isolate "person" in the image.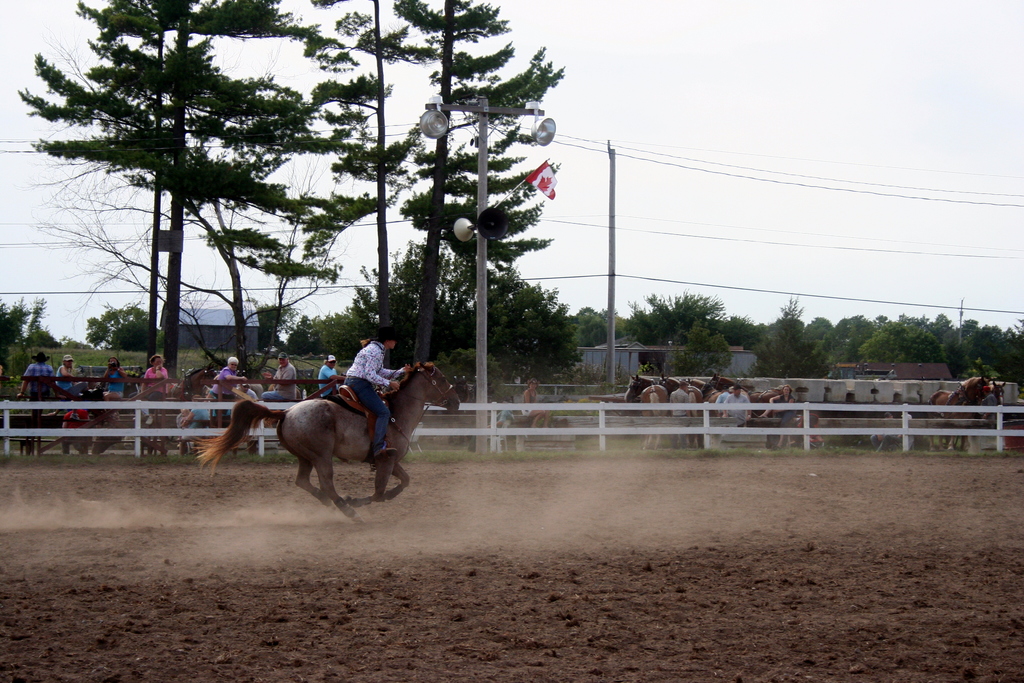
Isolated region: left=343, top=328, right=394, bottom=461.
